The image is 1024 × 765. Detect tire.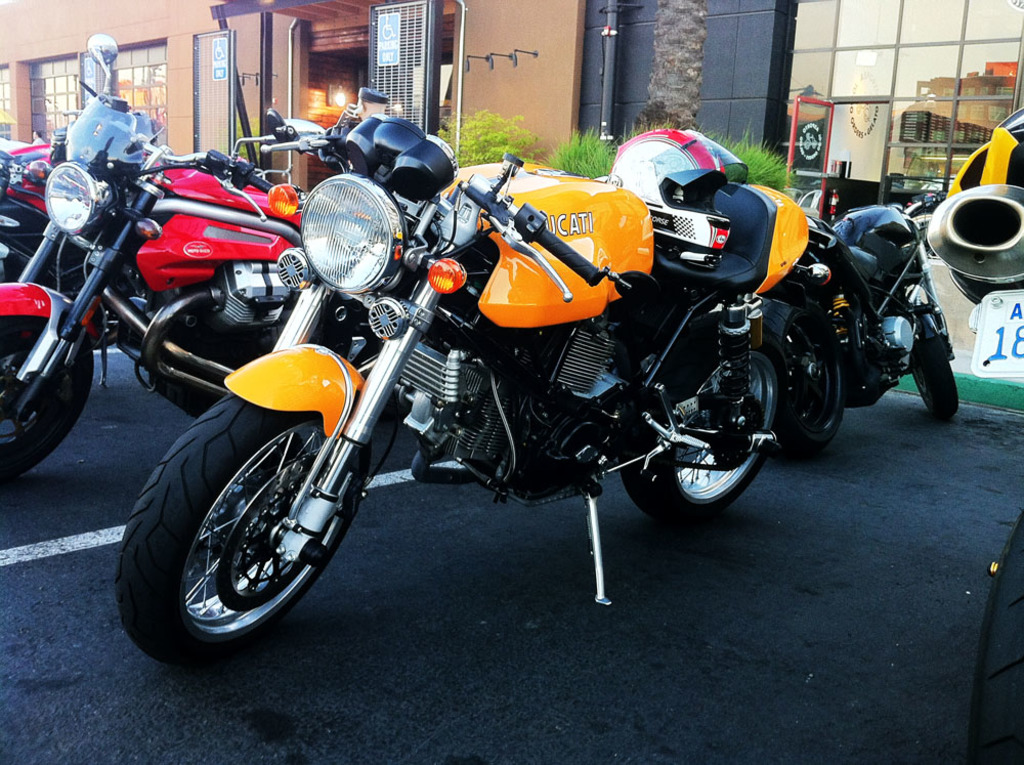
Detection: detection(773, 293, 846, 450).
